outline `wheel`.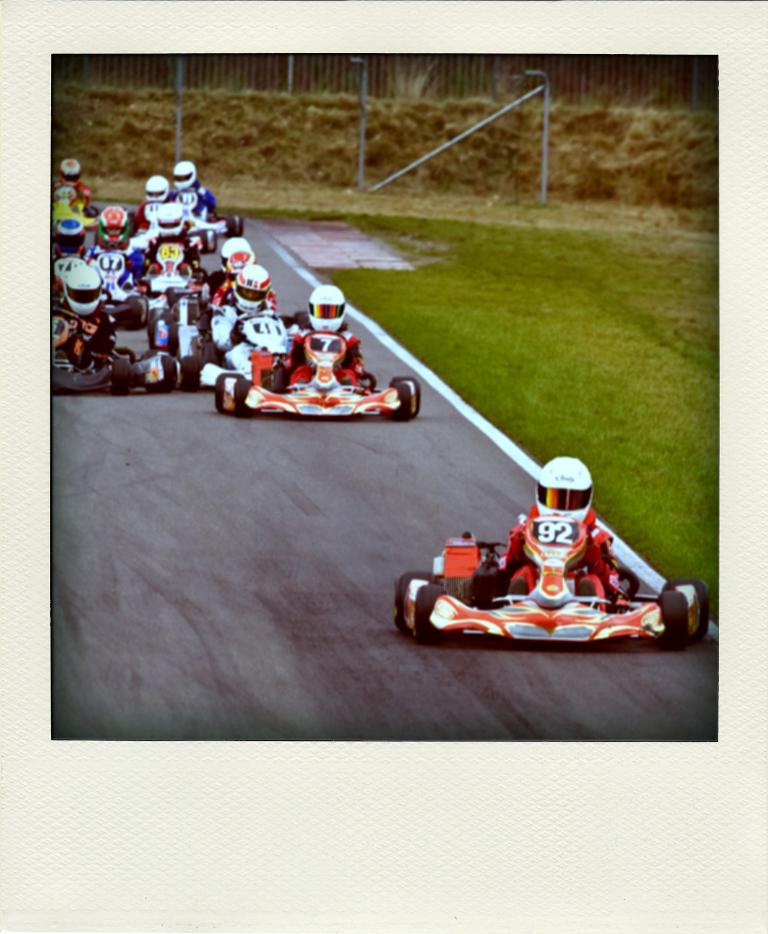
Outline: 211/370/227/411.
